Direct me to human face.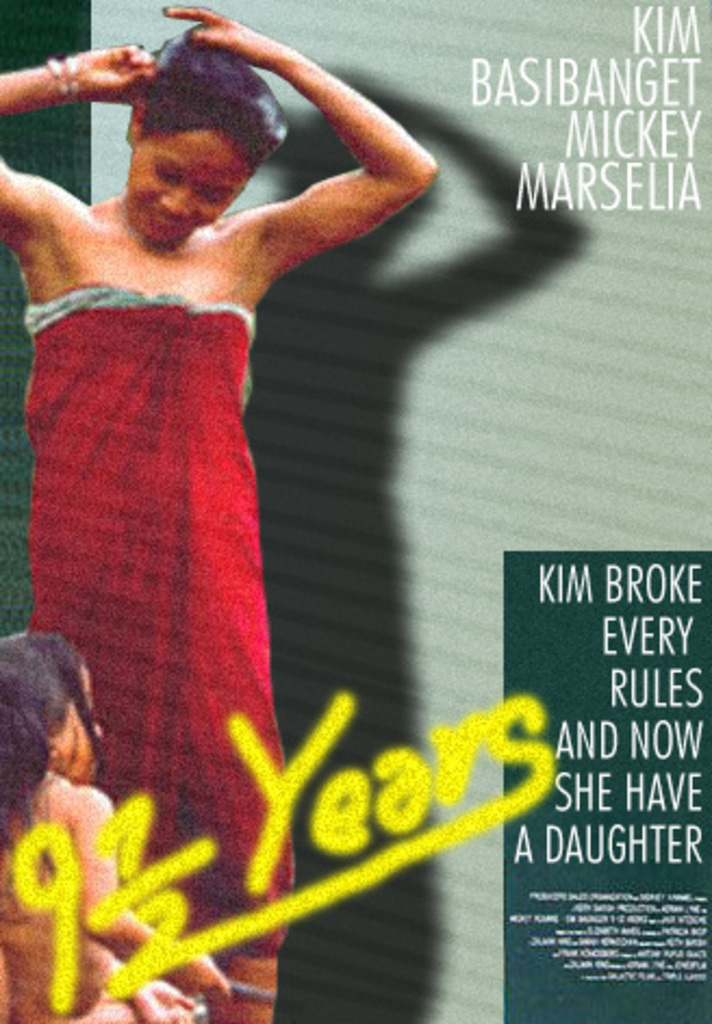
Direction: bbox(119, 121, 260, 252).
